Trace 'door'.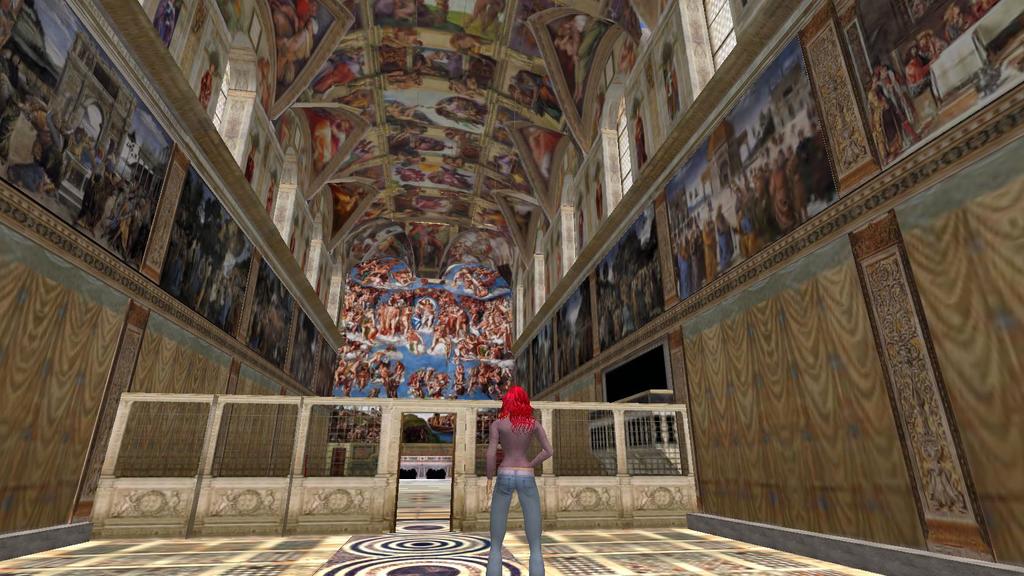
Traced to rect(394, 413, 456, 534).
